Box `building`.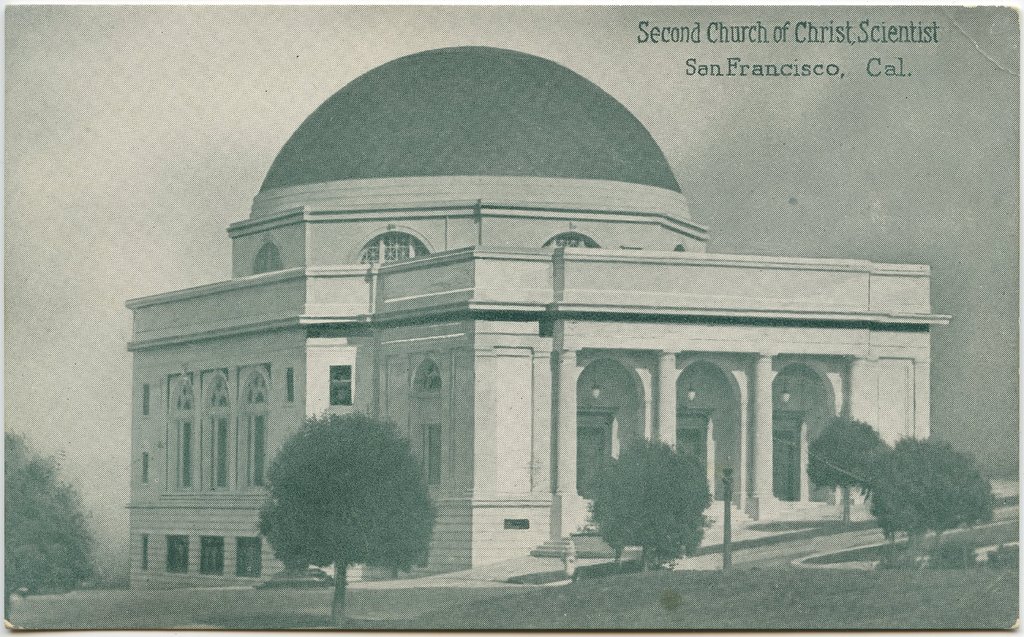
bbox(131, 47, 954, 574).
